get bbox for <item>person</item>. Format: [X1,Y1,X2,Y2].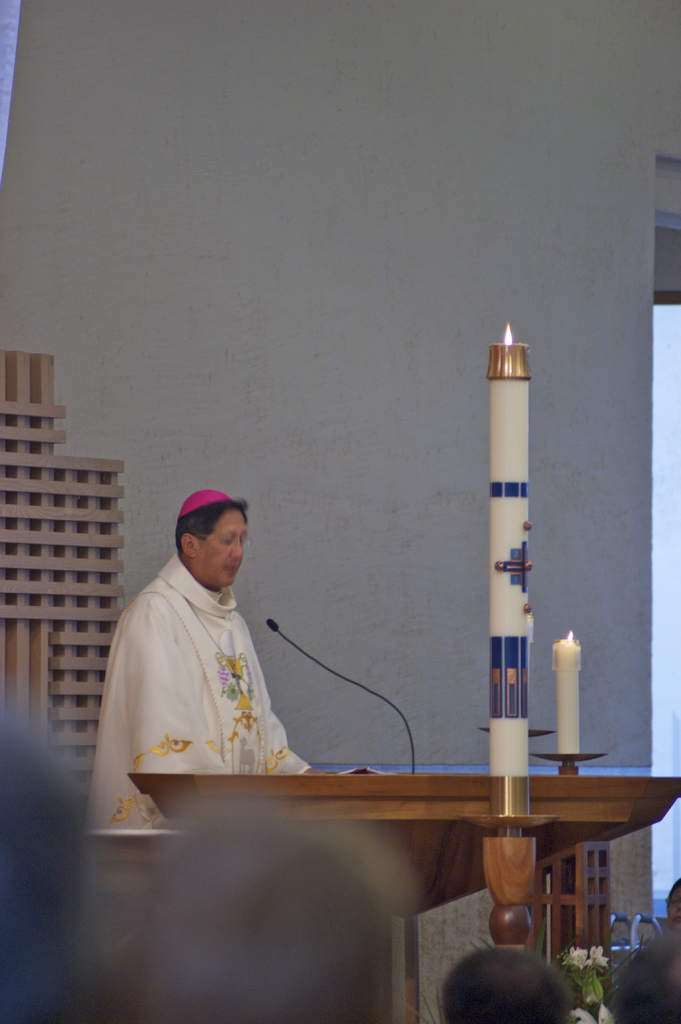
[440,946,575,1023].
